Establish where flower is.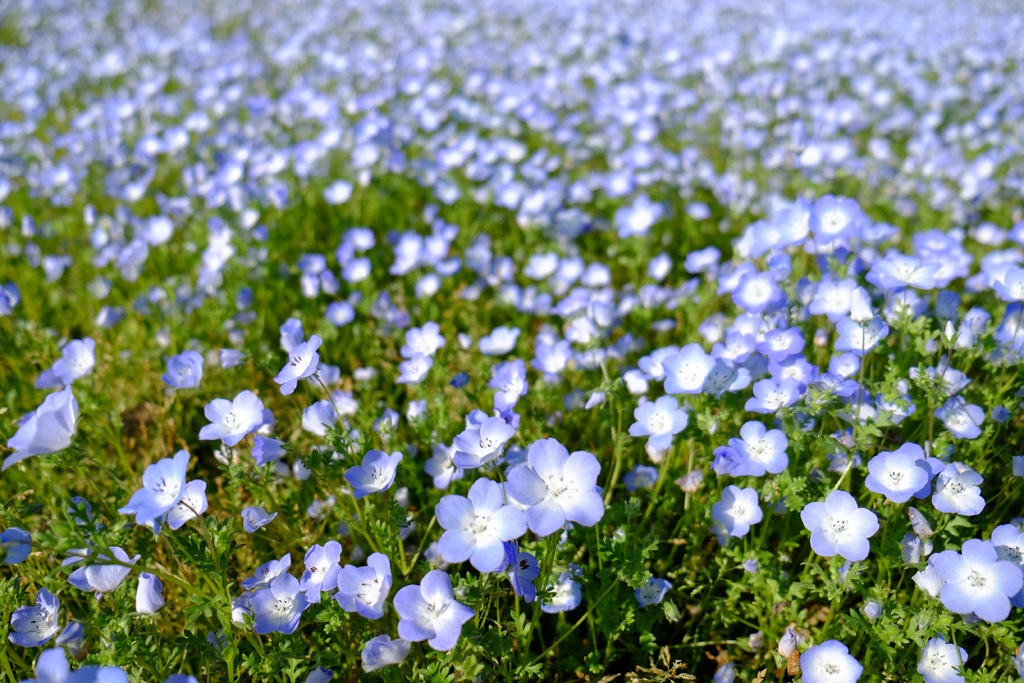
Established at {"x1": 932, "y1": 462, "x2": 988, "y2": 516}.
